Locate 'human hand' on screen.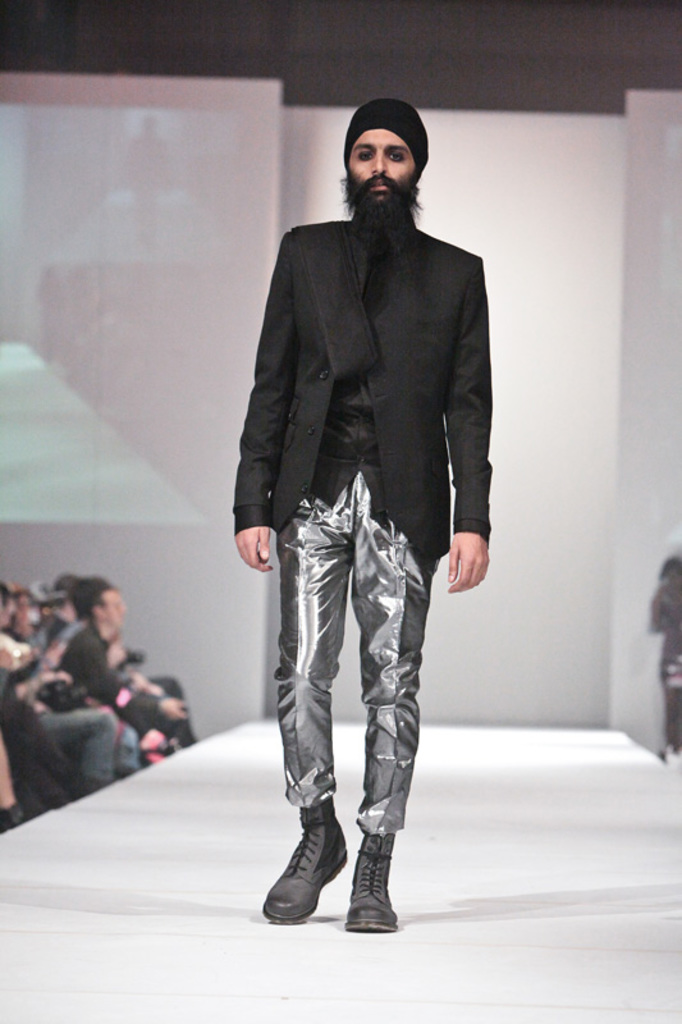
On screen at (237, 525, 274, 575).
